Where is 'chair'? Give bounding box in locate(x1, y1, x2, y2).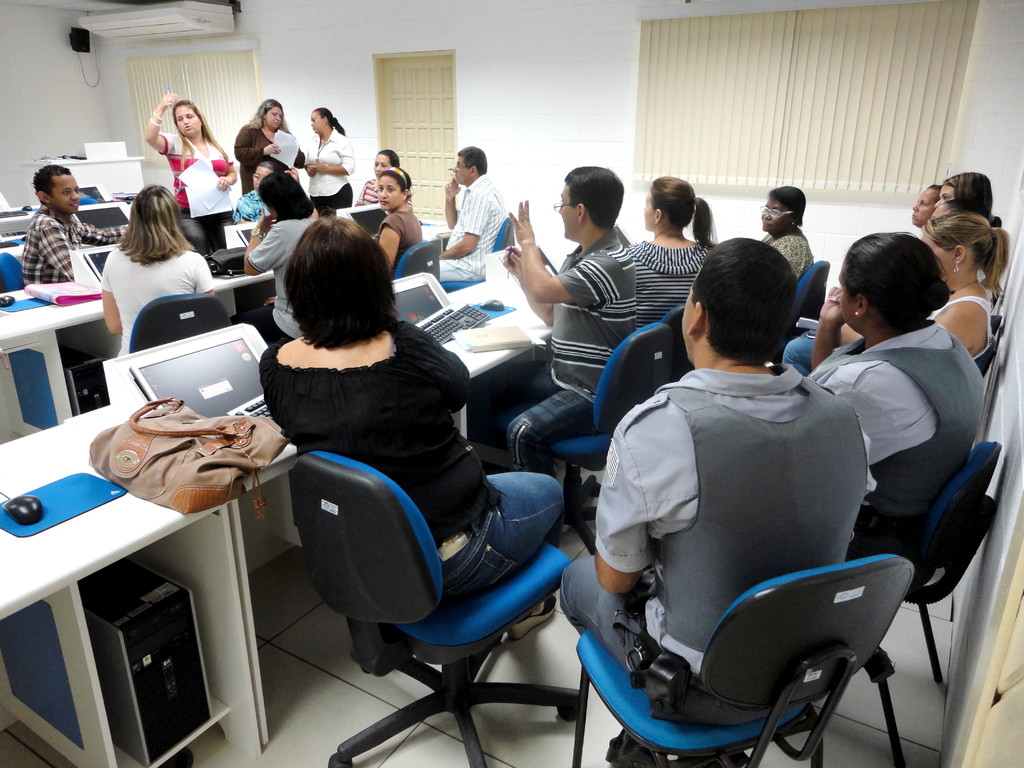
locate(981, 278, 997, 308).
